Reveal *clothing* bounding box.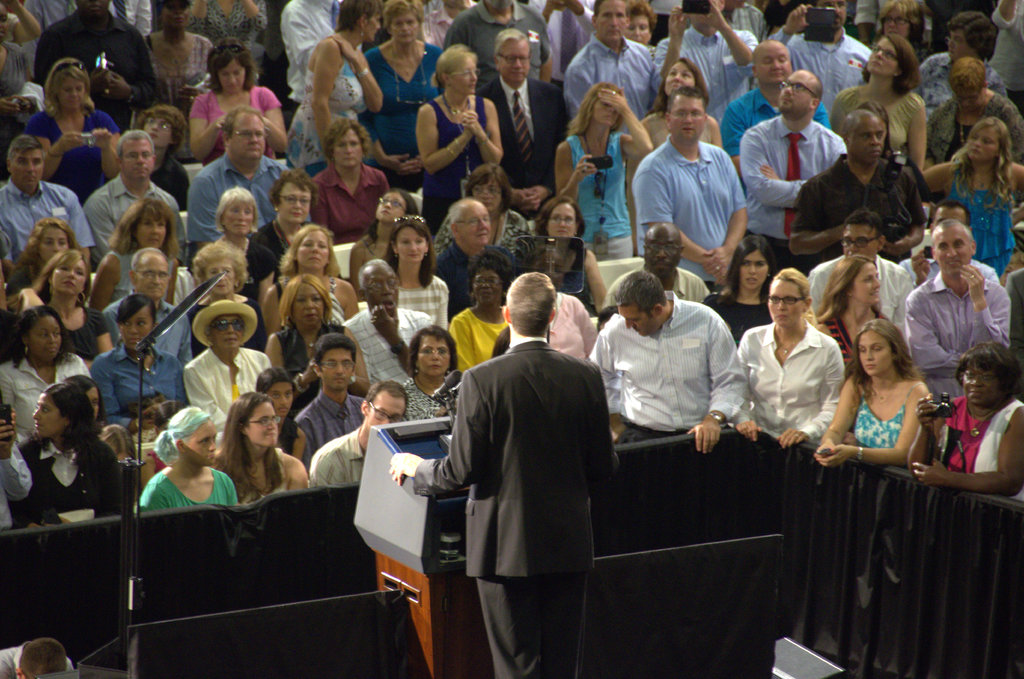
Revealed: 184, 152, 286, 240.
